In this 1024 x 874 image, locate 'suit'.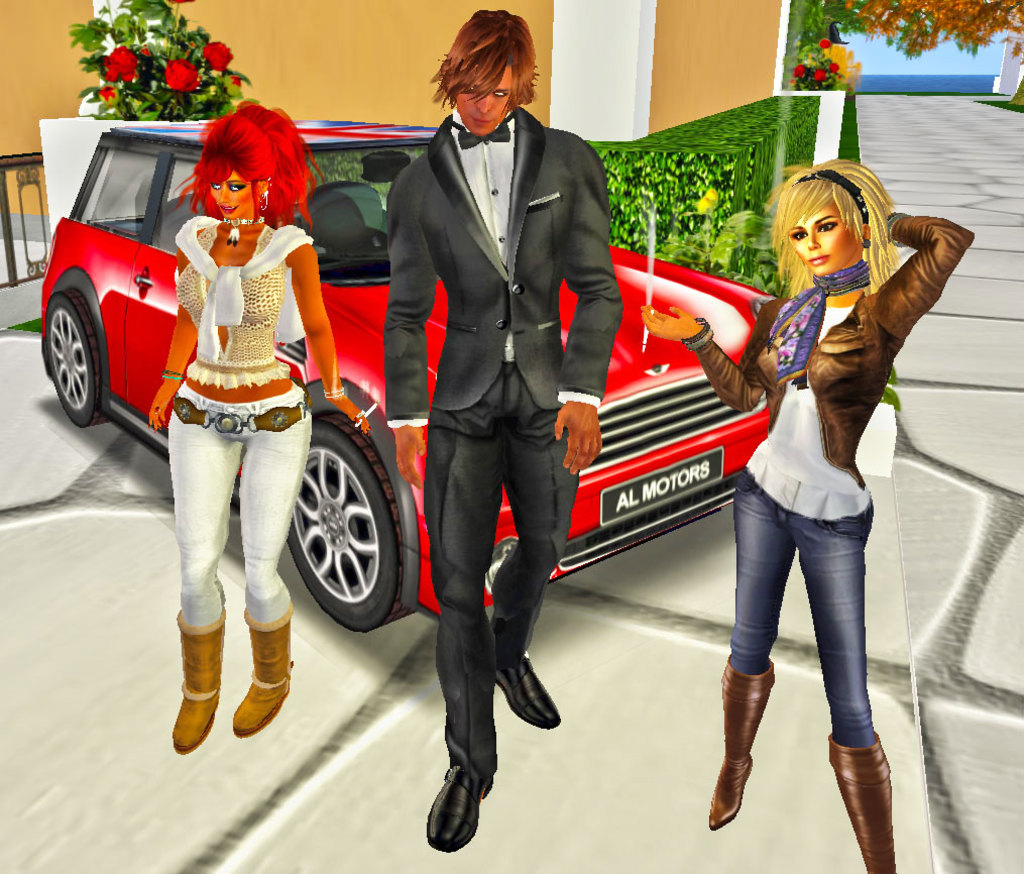
Bounding box: box=[386, 0, 608, 824].
